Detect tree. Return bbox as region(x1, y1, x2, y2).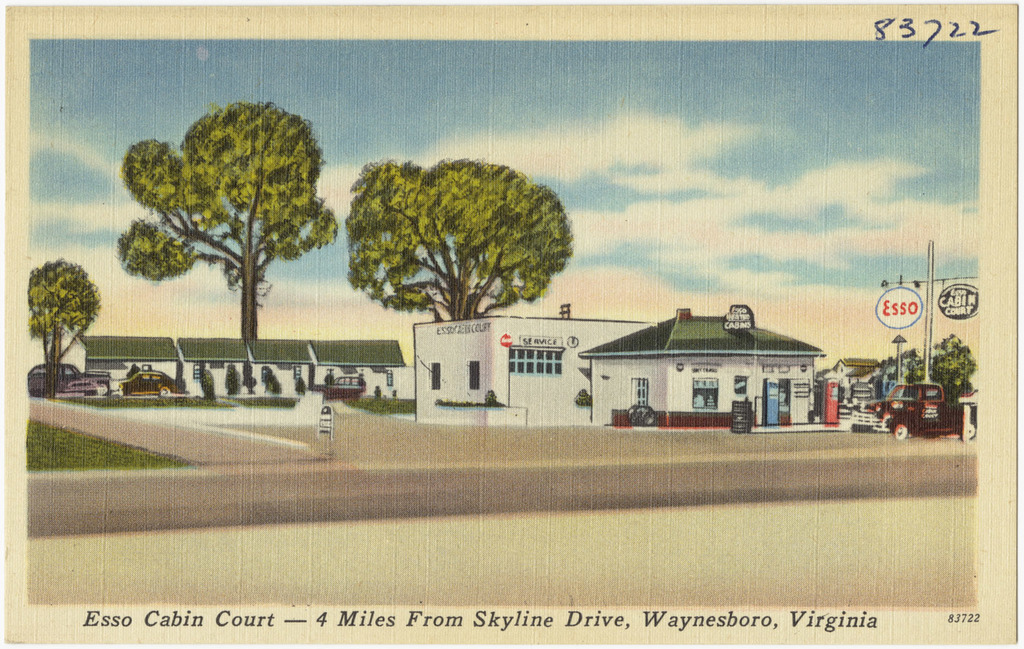
region(18, 242, 94, 364).
